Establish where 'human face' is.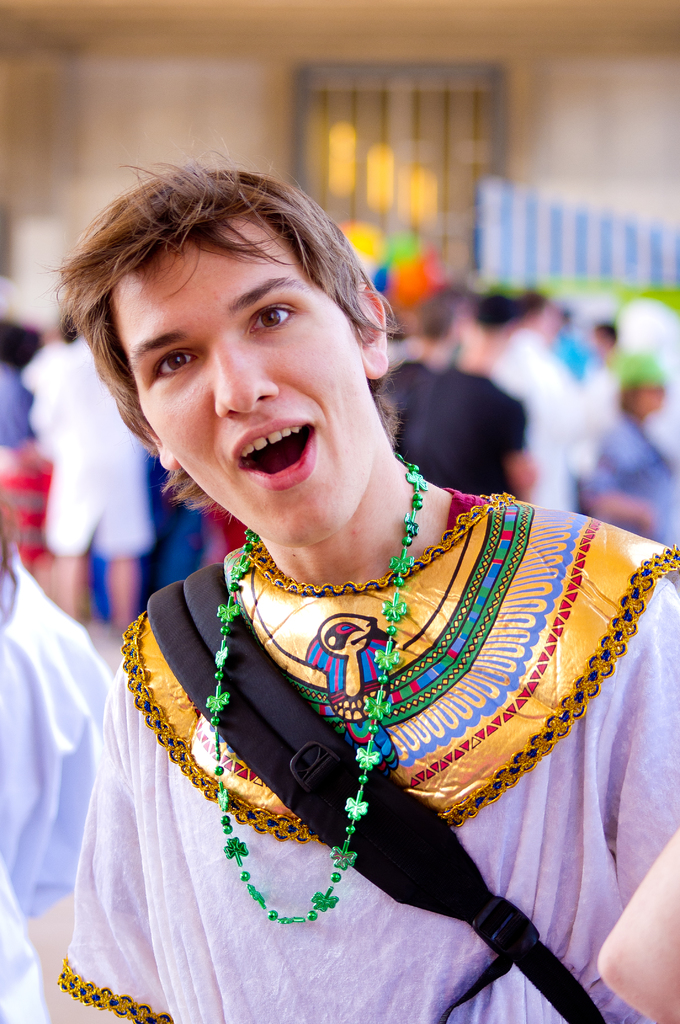
Established at l=112, t=228, r=373, b=554.
